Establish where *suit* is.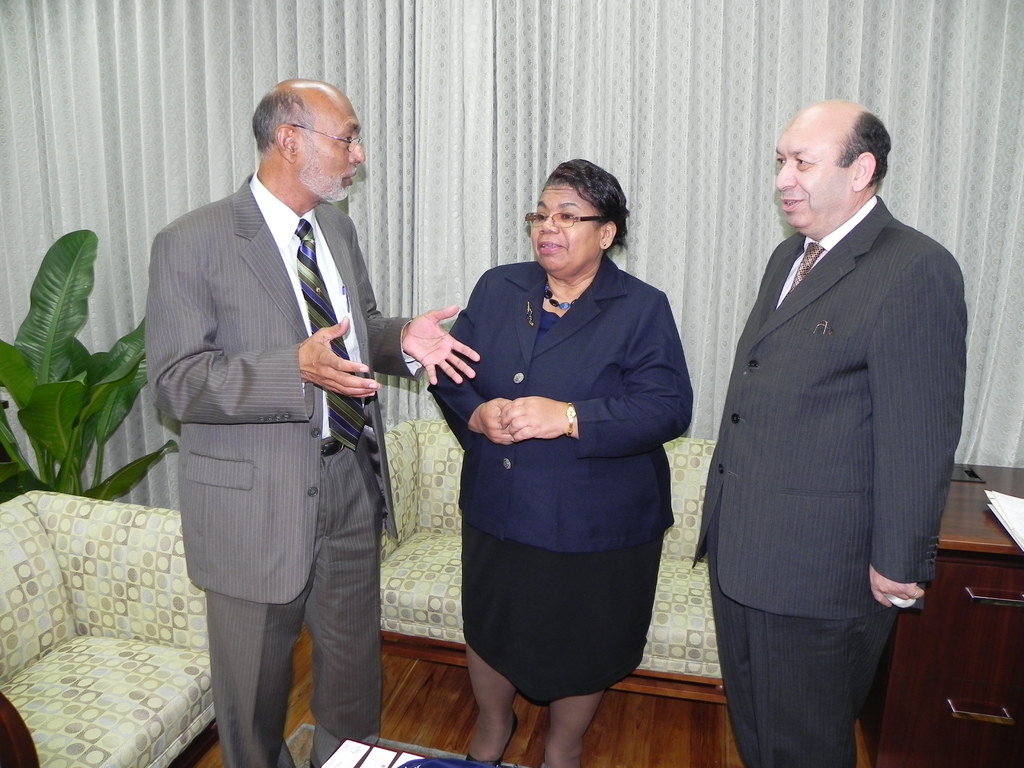
Established at detection(707, 60, 972, 767).
